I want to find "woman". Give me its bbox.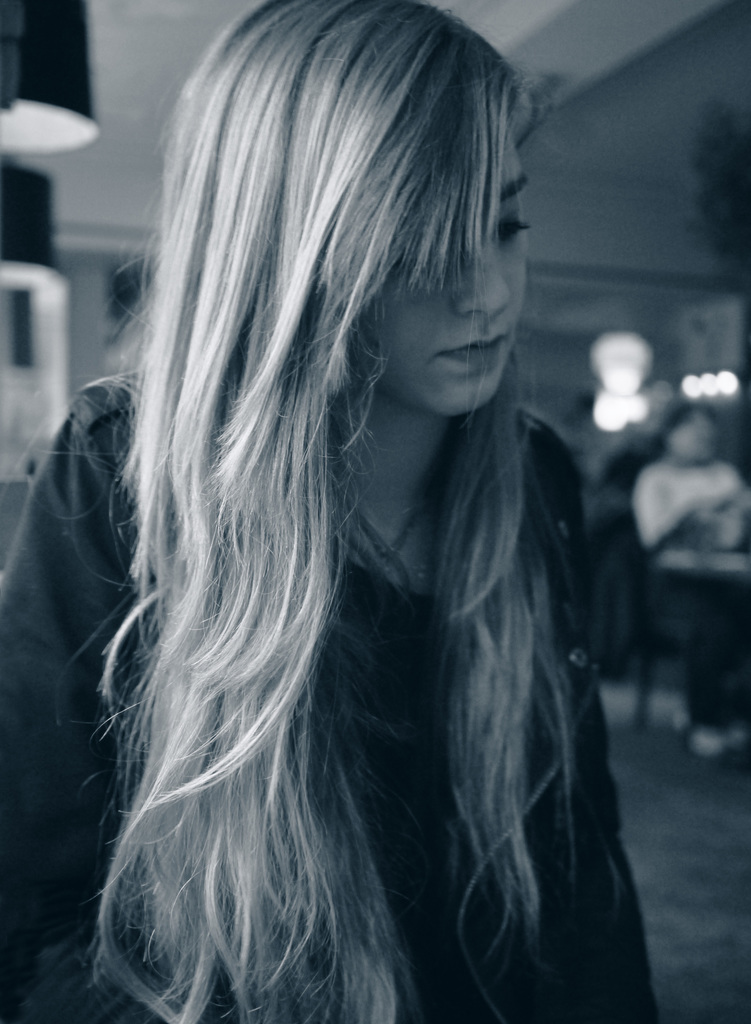
0:0:658:1023.
